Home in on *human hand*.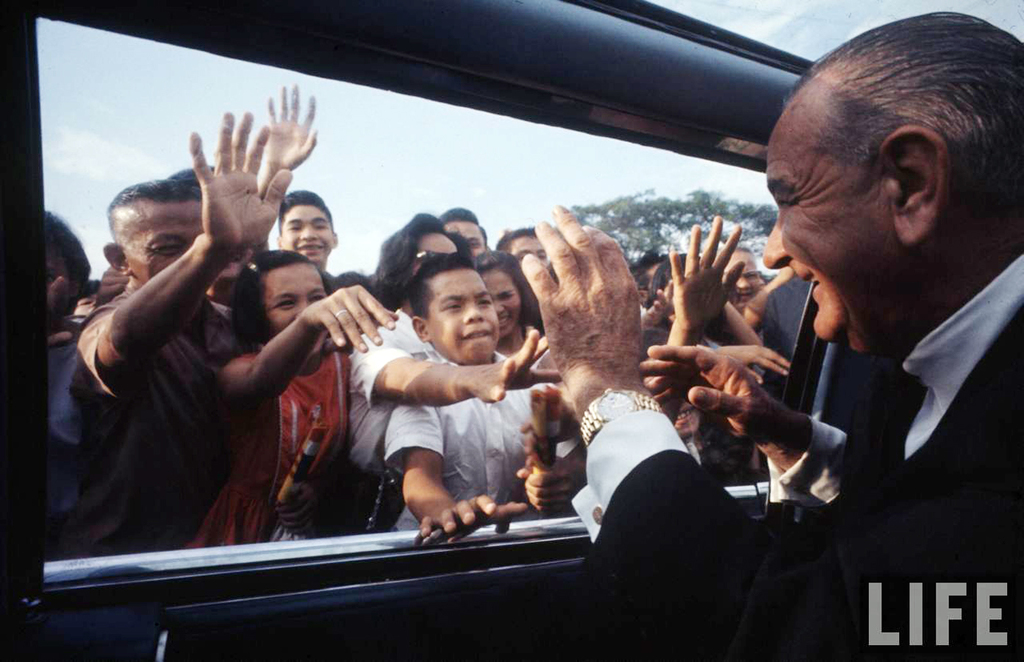
Homed in at <box>637,341,778,439</box>.
